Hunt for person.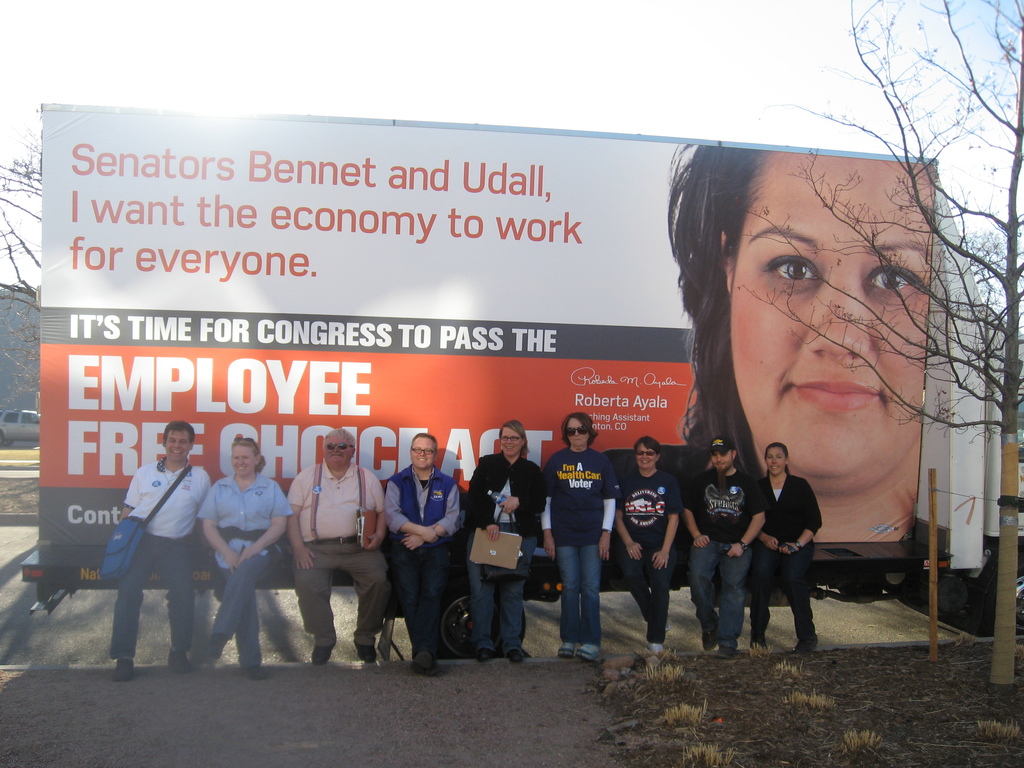
Hunted down at bbox=[386, 429, 462, 671].
